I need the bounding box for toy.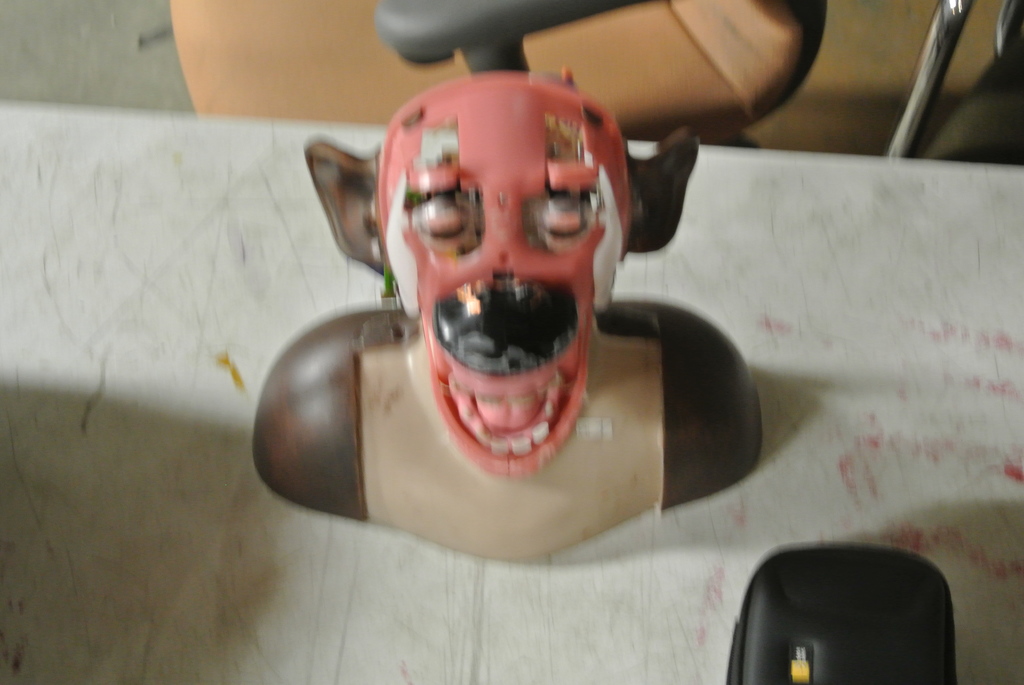
Here it is: {"left": 244, "top": 66, "right": 763, "bottom": 569}.
